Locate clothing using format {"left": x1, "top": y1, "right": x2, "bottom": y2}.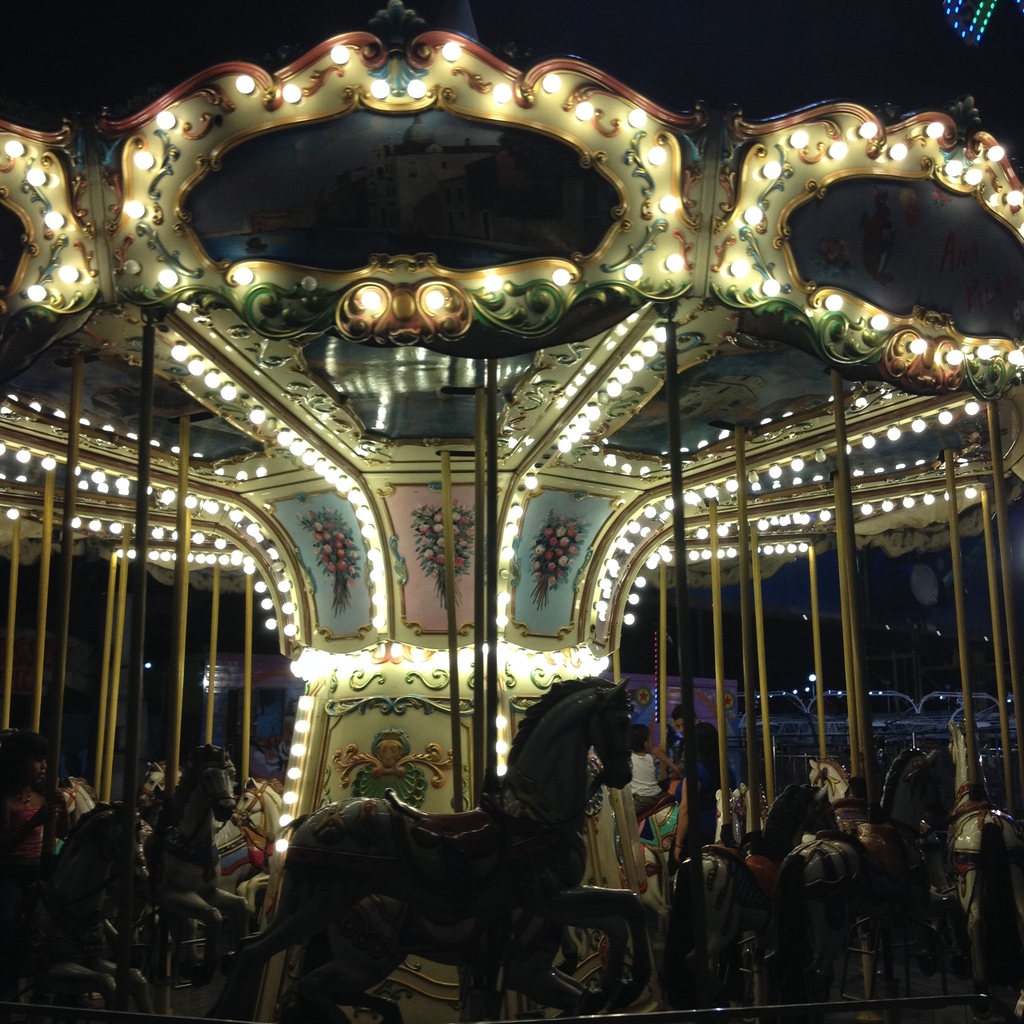
{"left": 669, "top": 772, "right": 723, "bottom": 870}.
